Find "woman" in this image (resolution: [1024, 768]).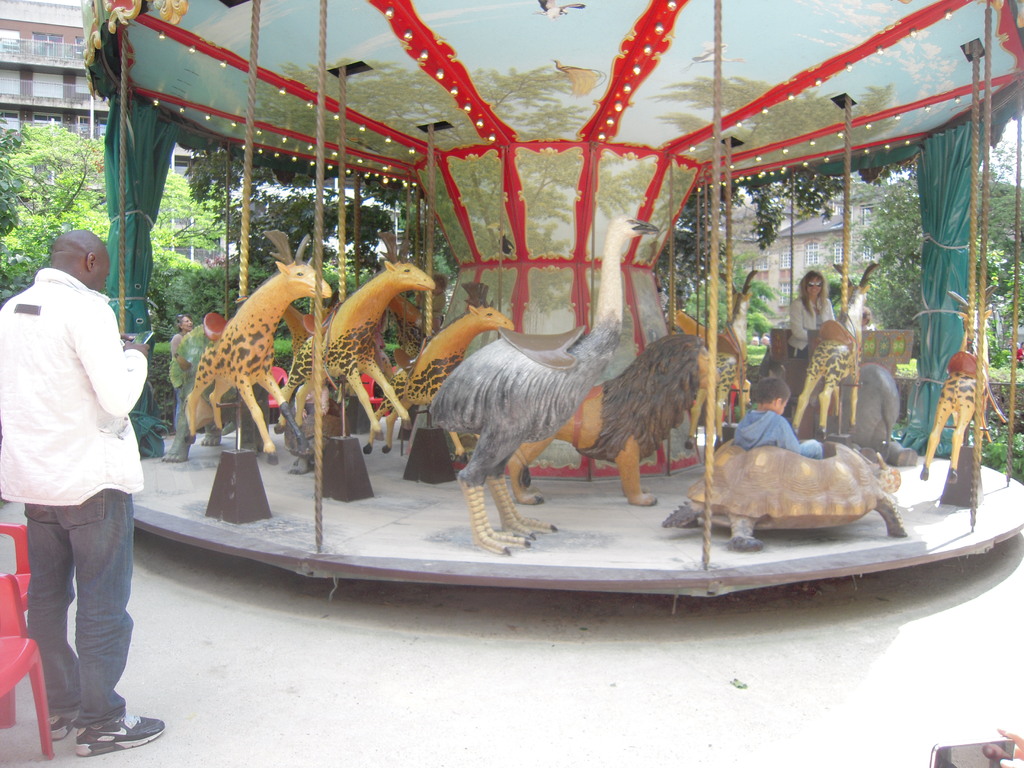
[861, 307, 879, 330].
